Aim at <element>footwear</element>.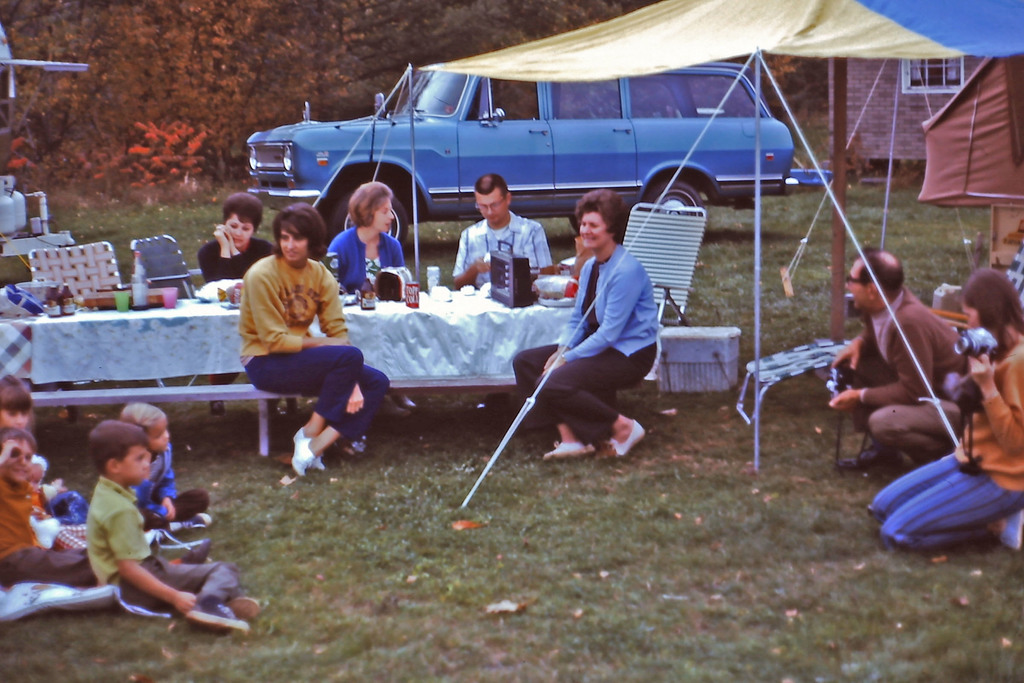
Aimed at region(543, 437, 600, 462).
